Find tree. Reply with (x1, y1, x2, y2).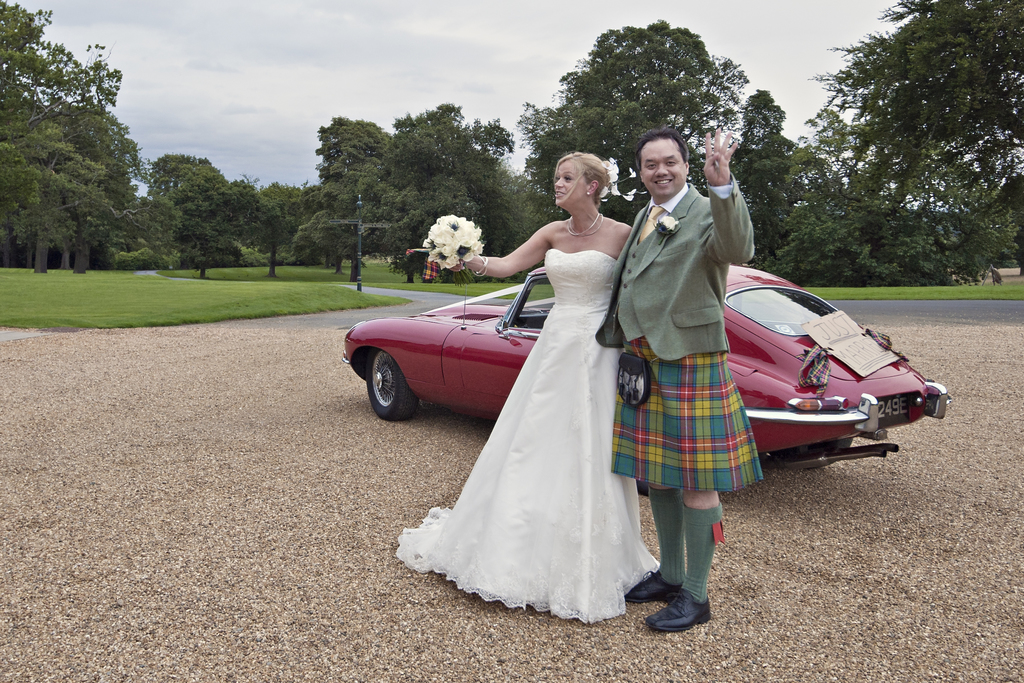
(166, 163, 257, 288).
